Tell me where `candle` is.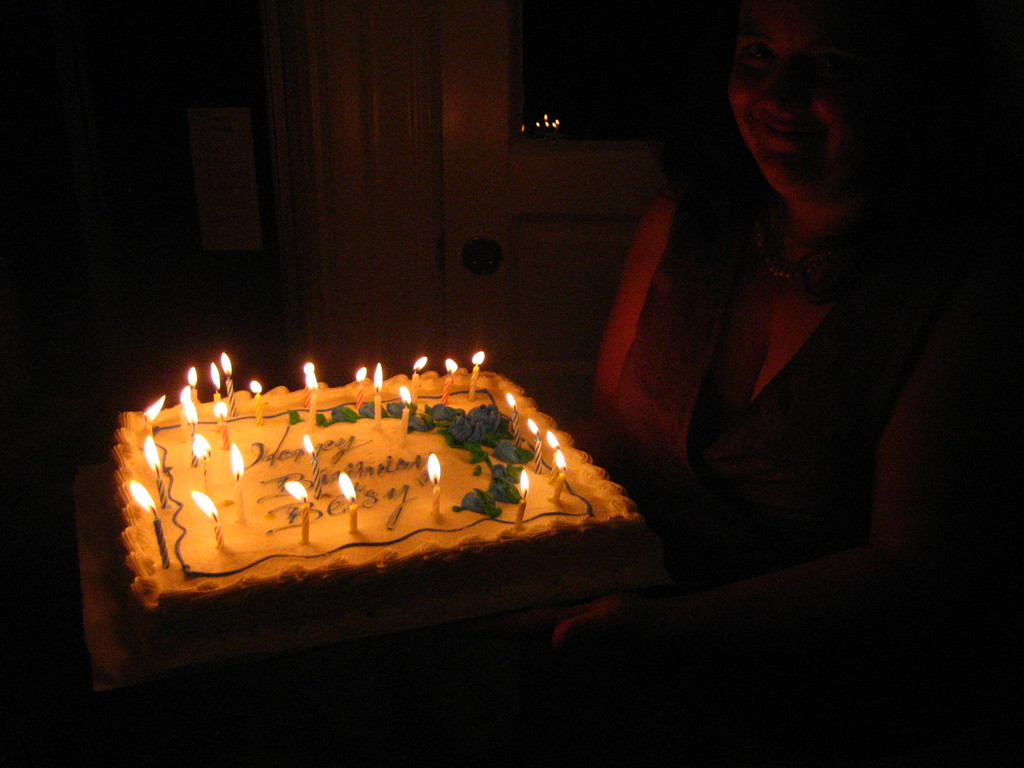
`candle` is at x1=217 y1=401 x2=230 y2=450.
